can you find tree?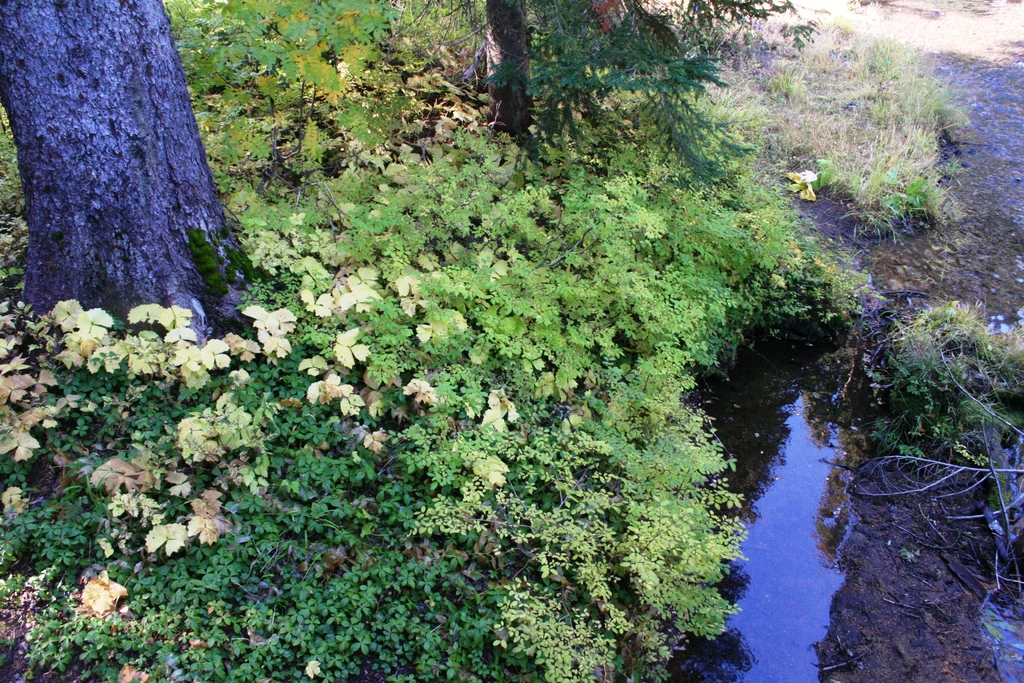
Yes, bounding box: locate(6, 5, 261, 337).
